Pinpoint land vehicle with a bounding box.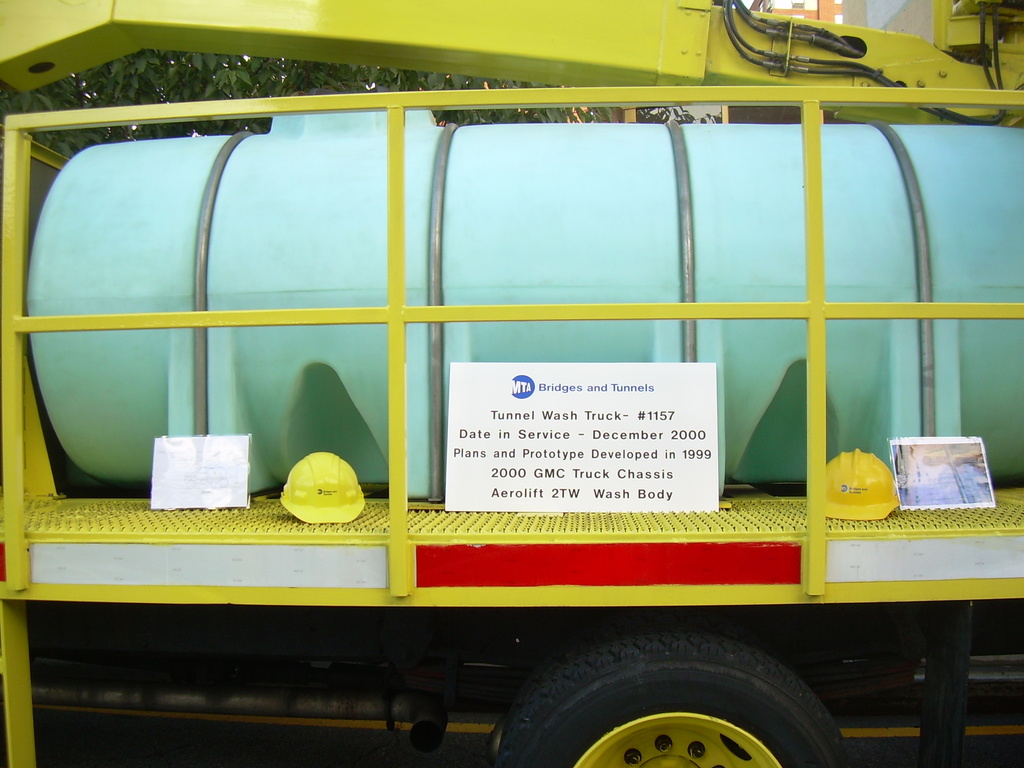
x1=0 y1=33 x2=988 y2=767.
